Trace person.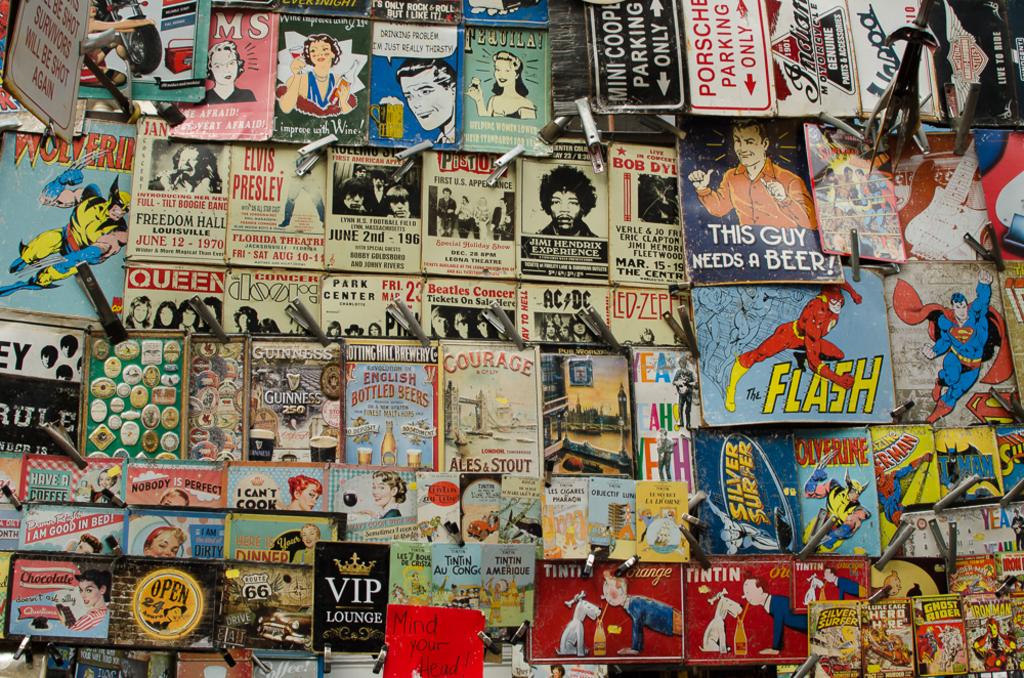
Traced to Rect(457, 311, 476, 339).
